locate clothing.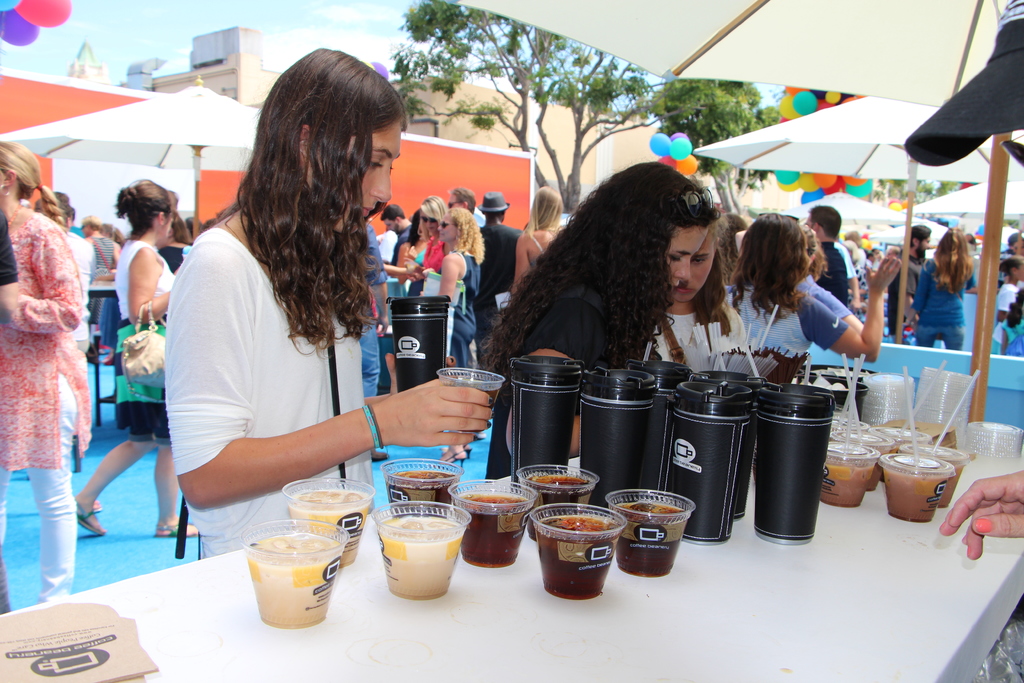
Bounding box: box=[409, 243, 419, 261].
